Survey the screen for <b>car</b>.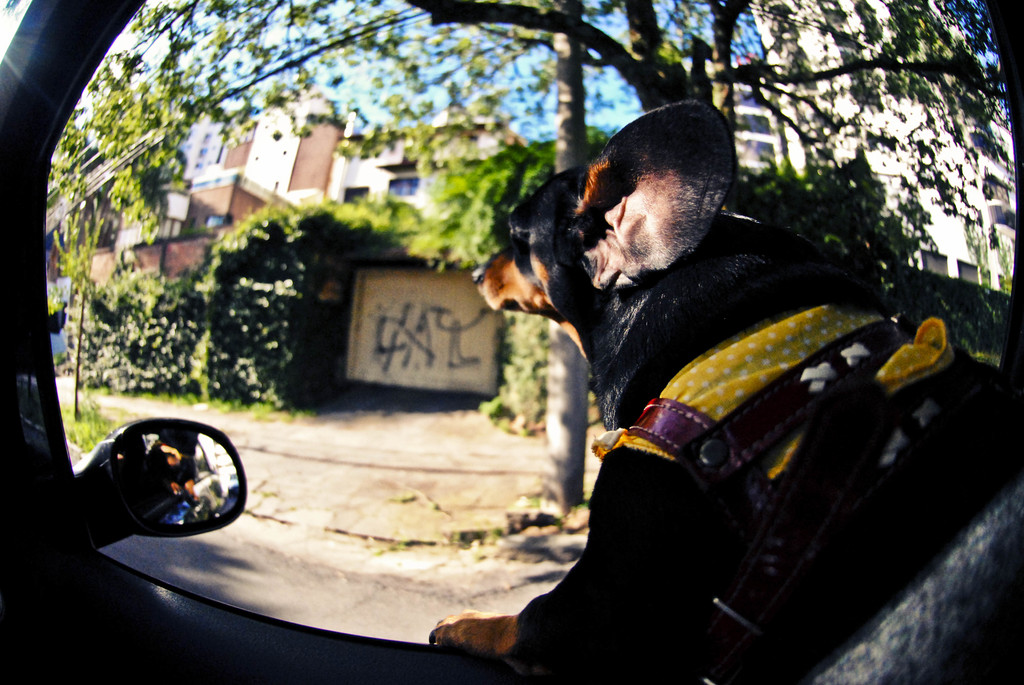
Survey found: 0 0 1022 684.
